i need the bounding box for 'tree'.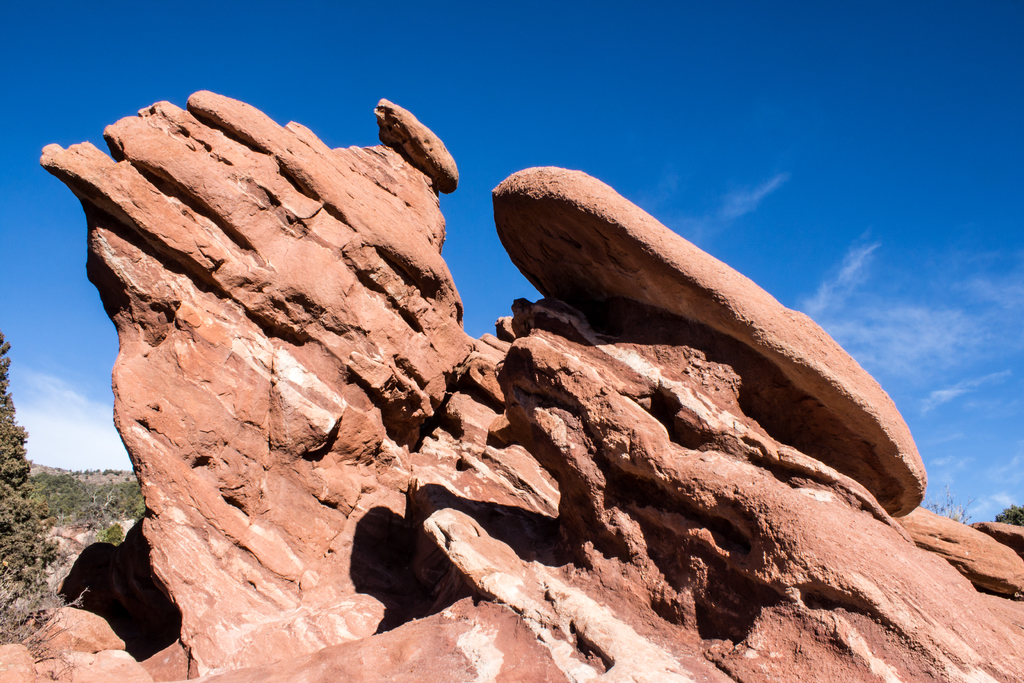
Here it is: <bbox>0, 582, 99, 662</bbox>.
